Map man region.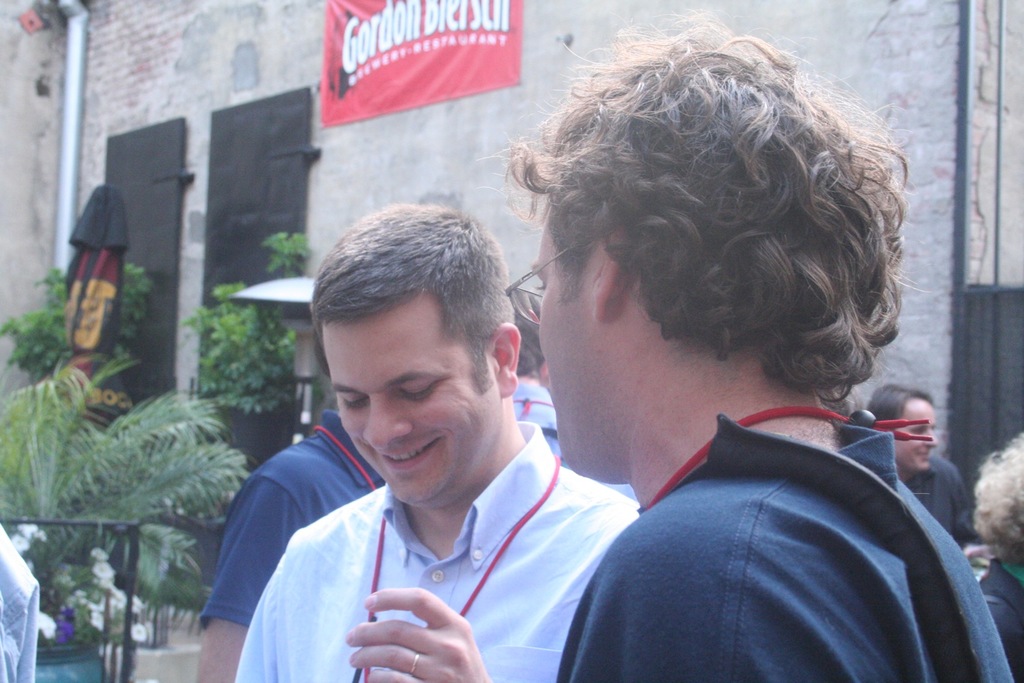
Mapped to region(508, 6, 1012, 682).
